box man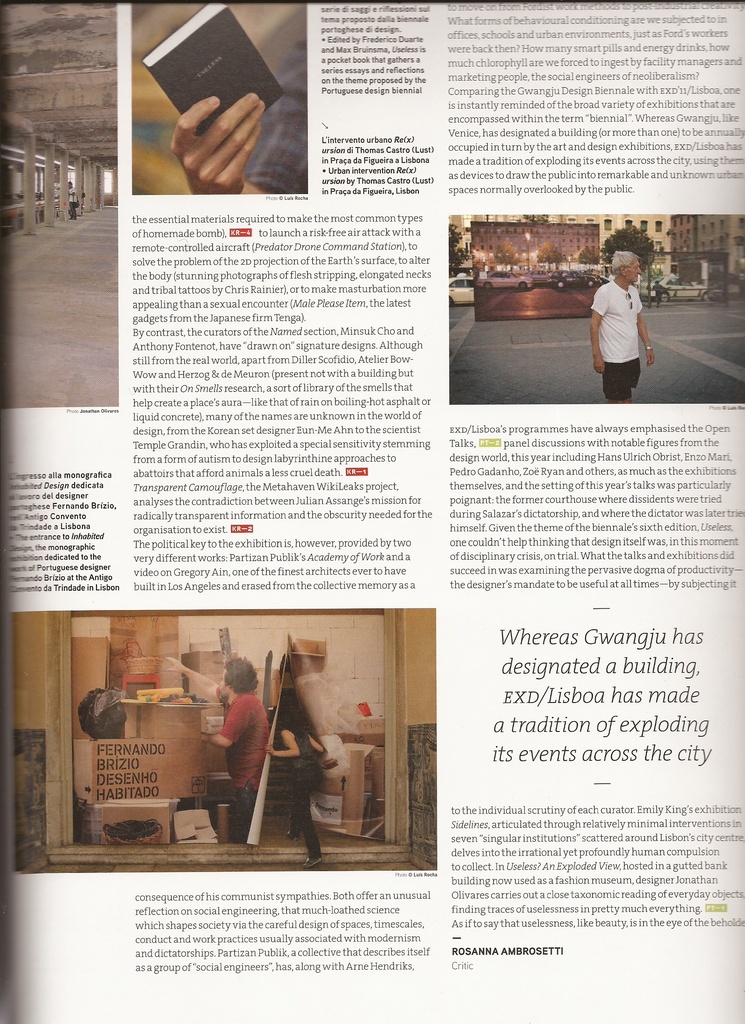
{"left": 68, "top": 179, "right": 73, "bottom": 214}
